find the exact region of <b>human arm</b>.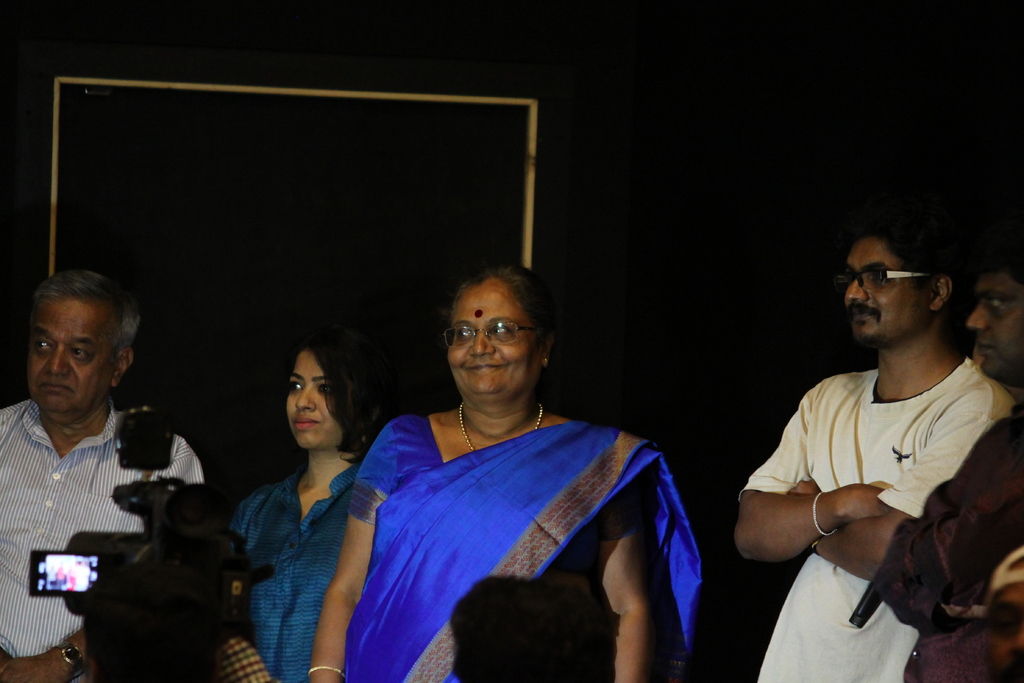
Exact region: select_region(304, 423, 395, 682).
